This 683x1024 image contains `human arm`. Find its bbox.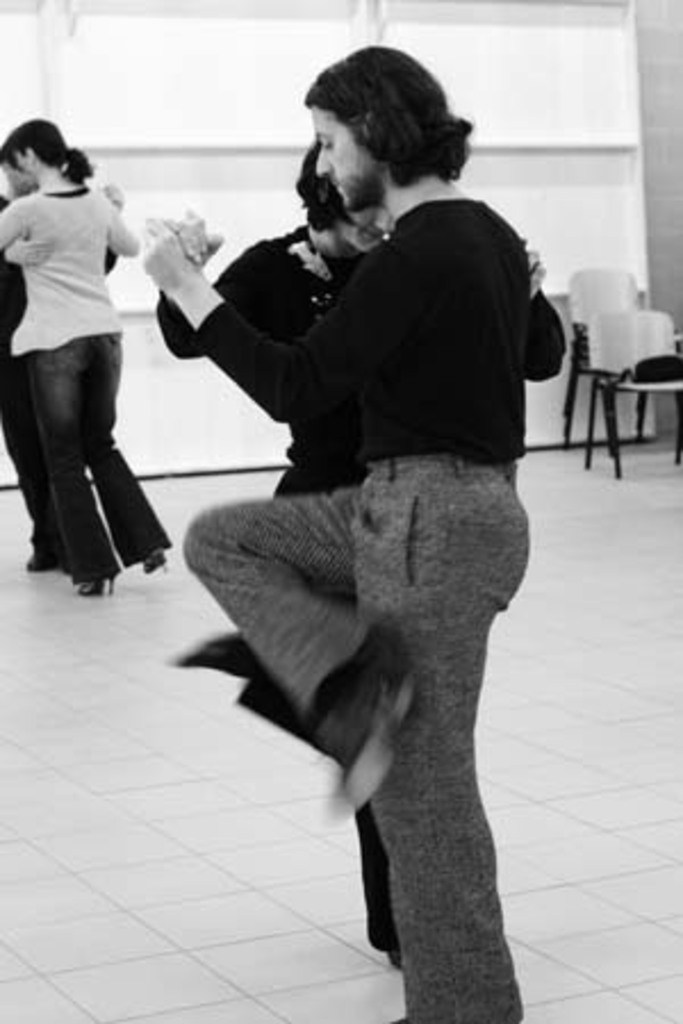
Rect(0, 189, 32, 253).
